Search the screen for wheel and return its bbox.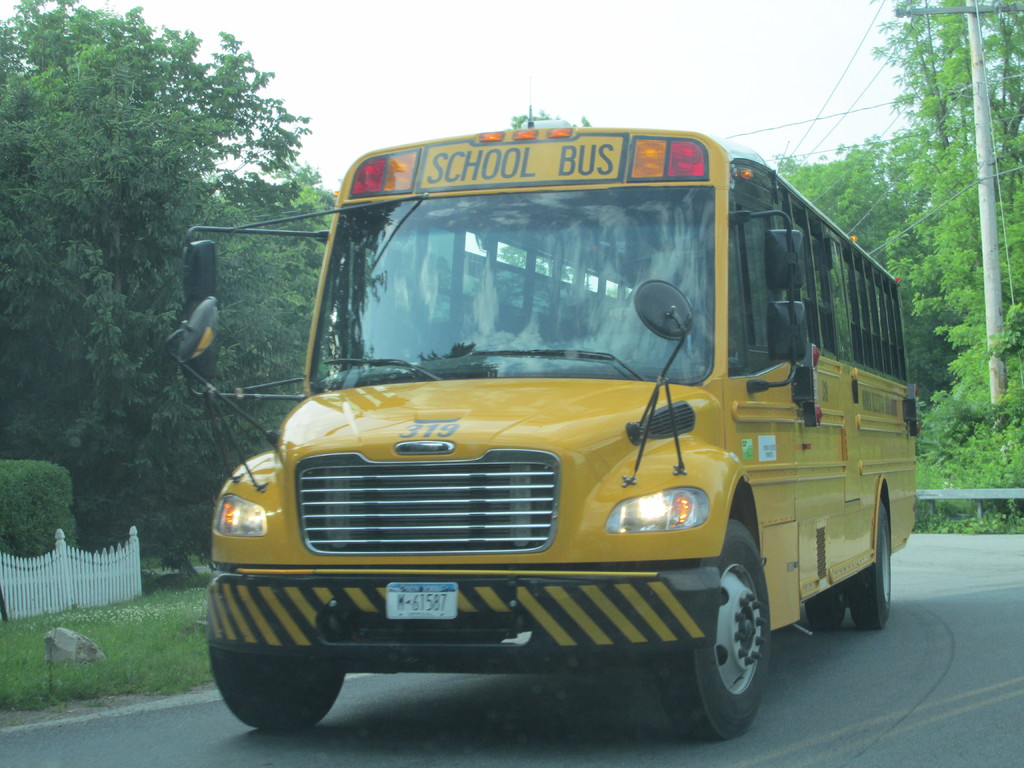
Found: box=[665, 521, 771, 734].
